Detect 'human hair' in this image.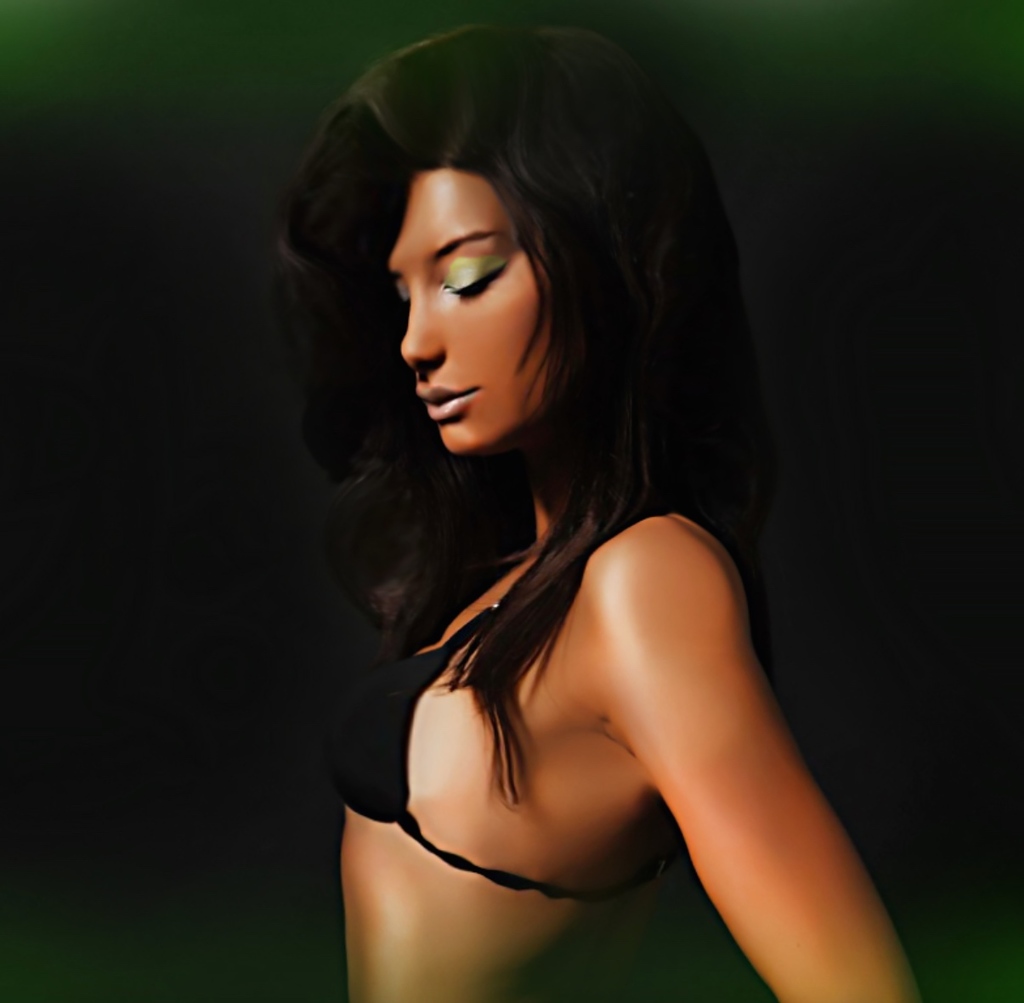
Detection: 320 57 808 793.
